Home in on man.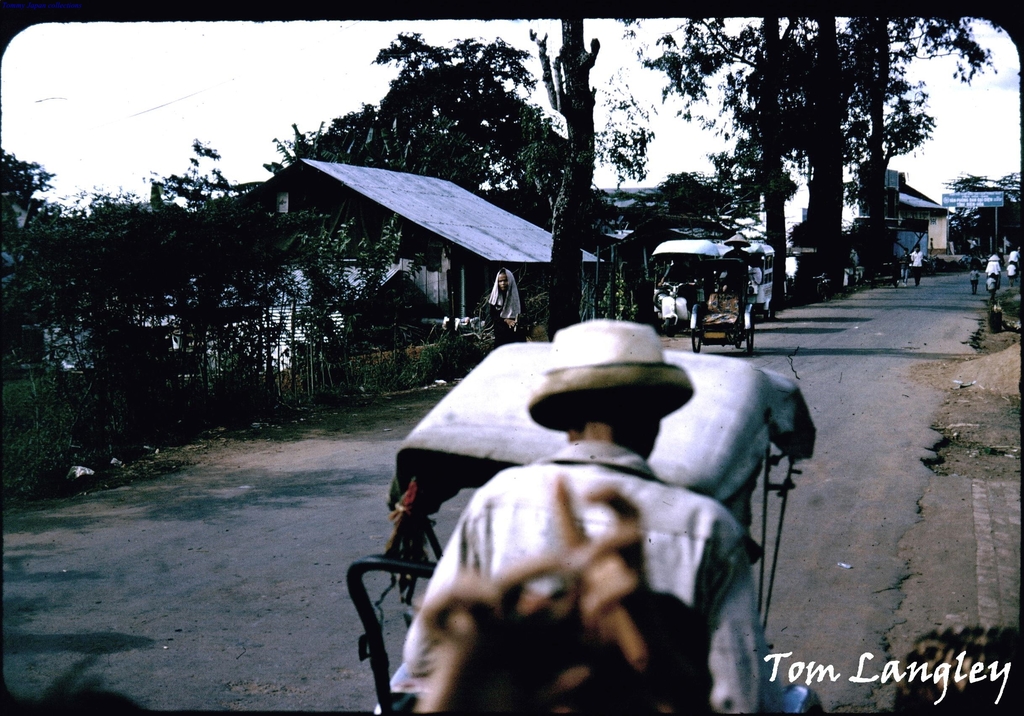
Homed in at box=[909, 245, 926, 283].
